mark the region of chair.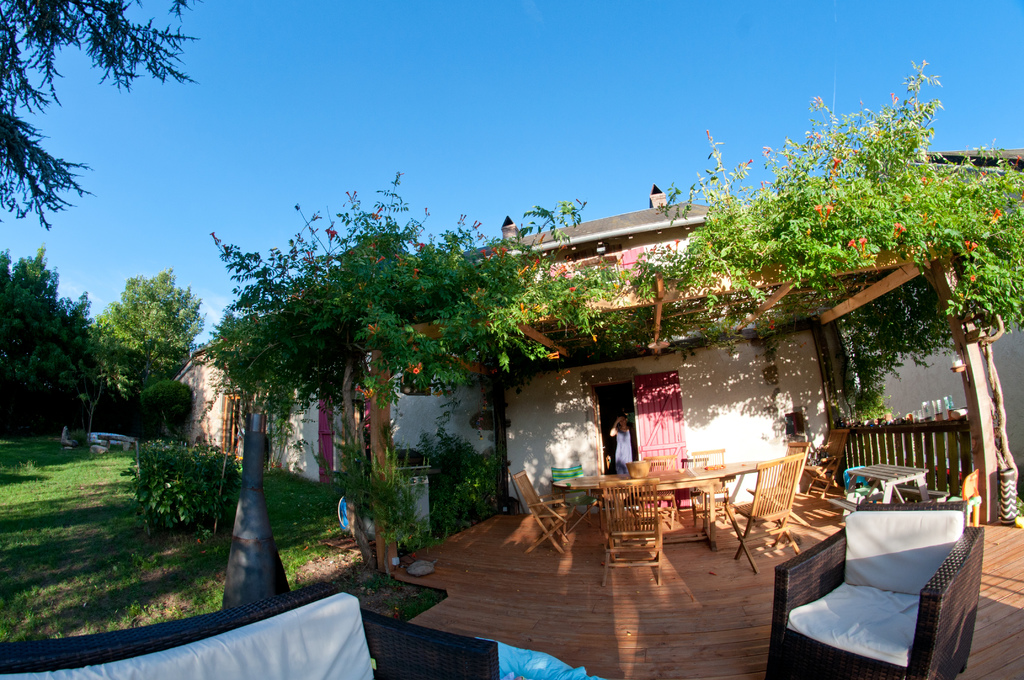
Region: bbox=(550, 460, 601, 533).
